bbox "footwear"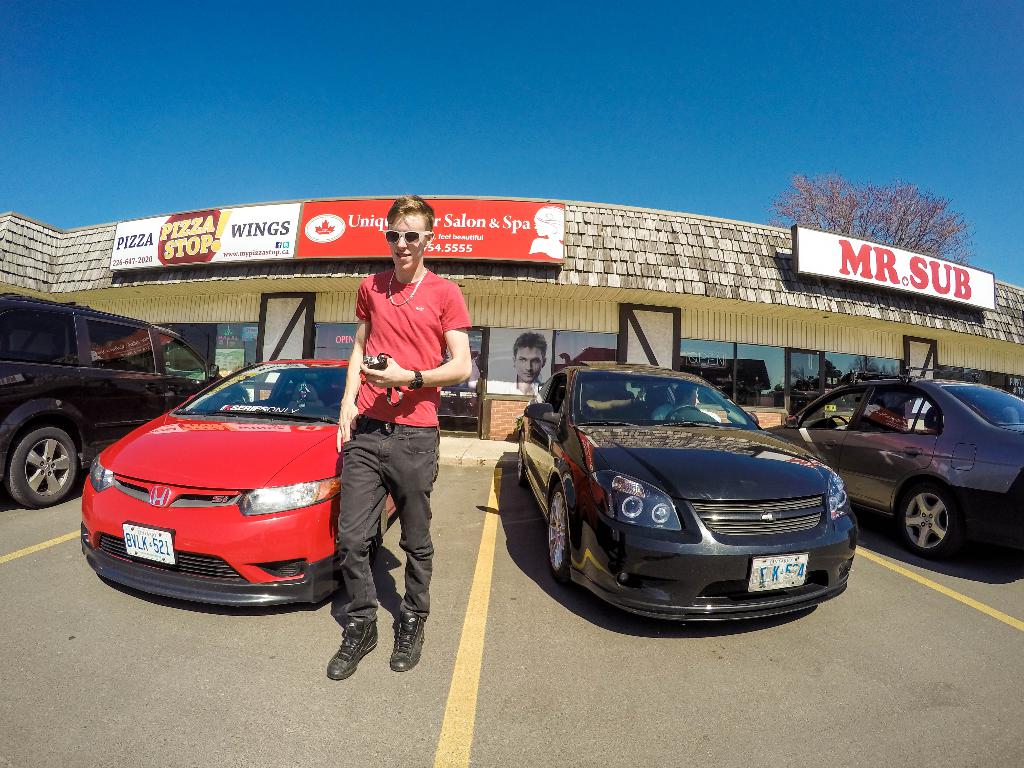
box=[316, 600, 378, 687]
